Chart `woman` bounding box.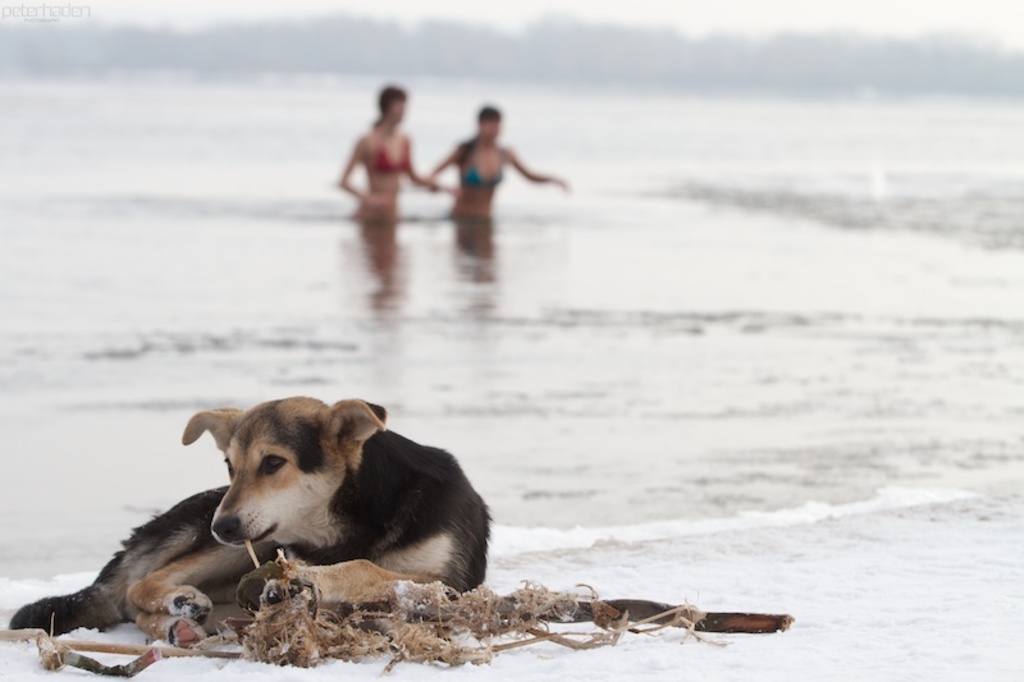
Charted: (421, 104, 570, 216).
